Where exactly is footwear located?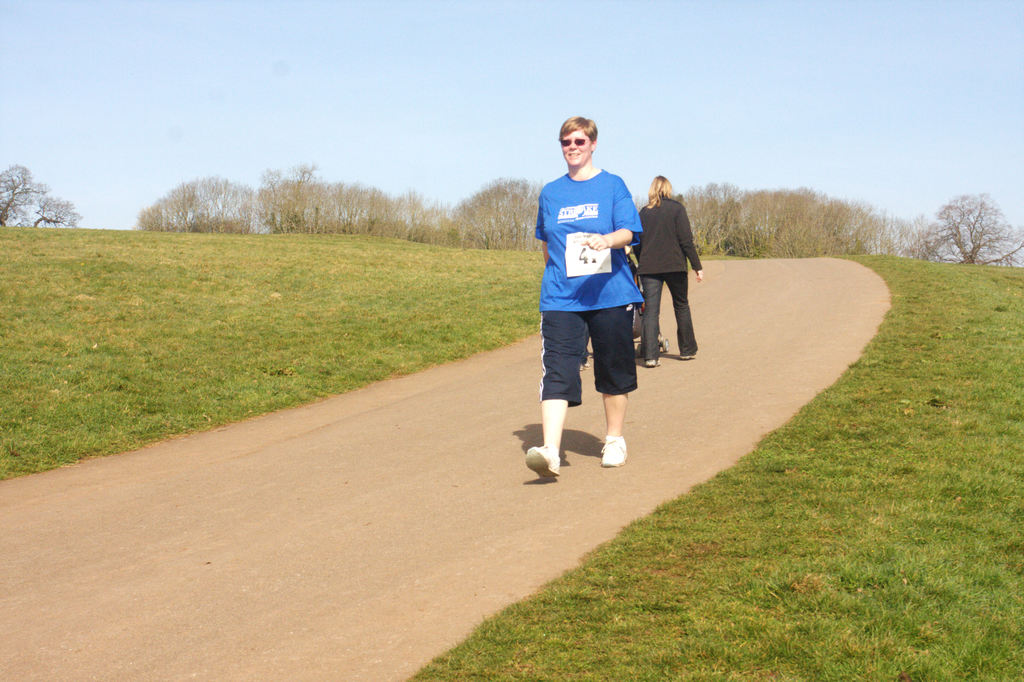
Its bounding box is x1=647, y1=357, x2=662, y2=369.
